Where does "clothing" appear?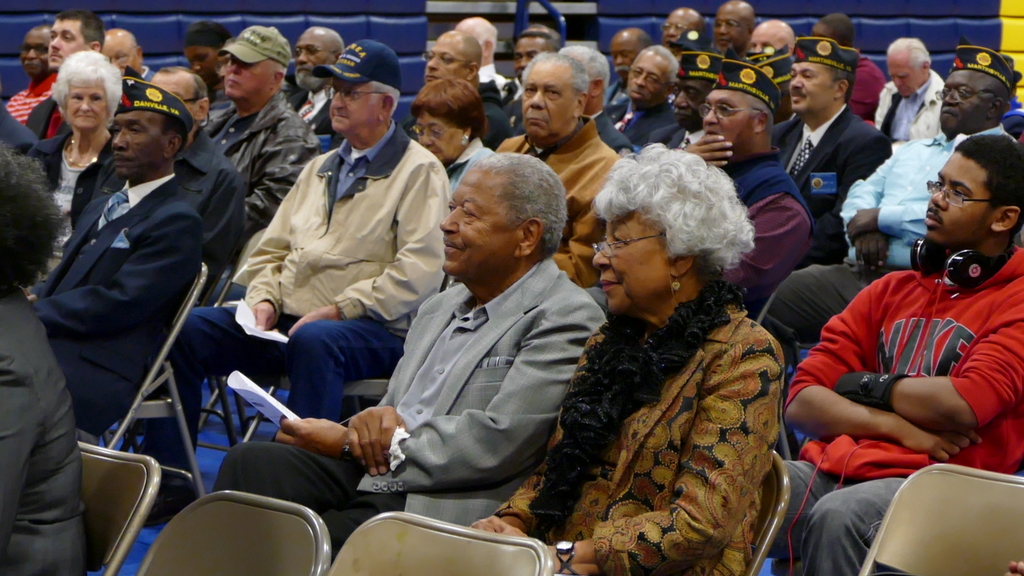
Appears at [left=287, top=86, right=339, bottom=134].
